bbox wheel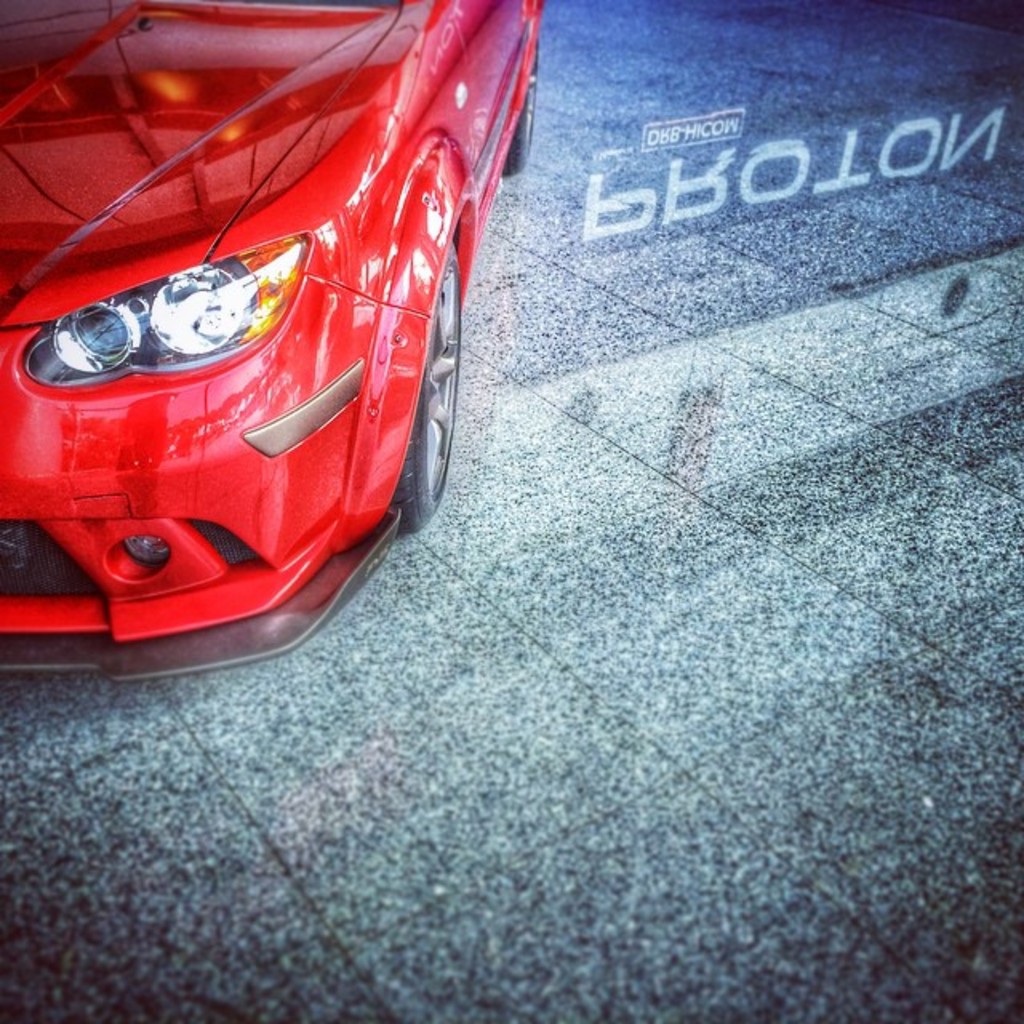
<bbox>501, 42, 538, 178</bbox>
